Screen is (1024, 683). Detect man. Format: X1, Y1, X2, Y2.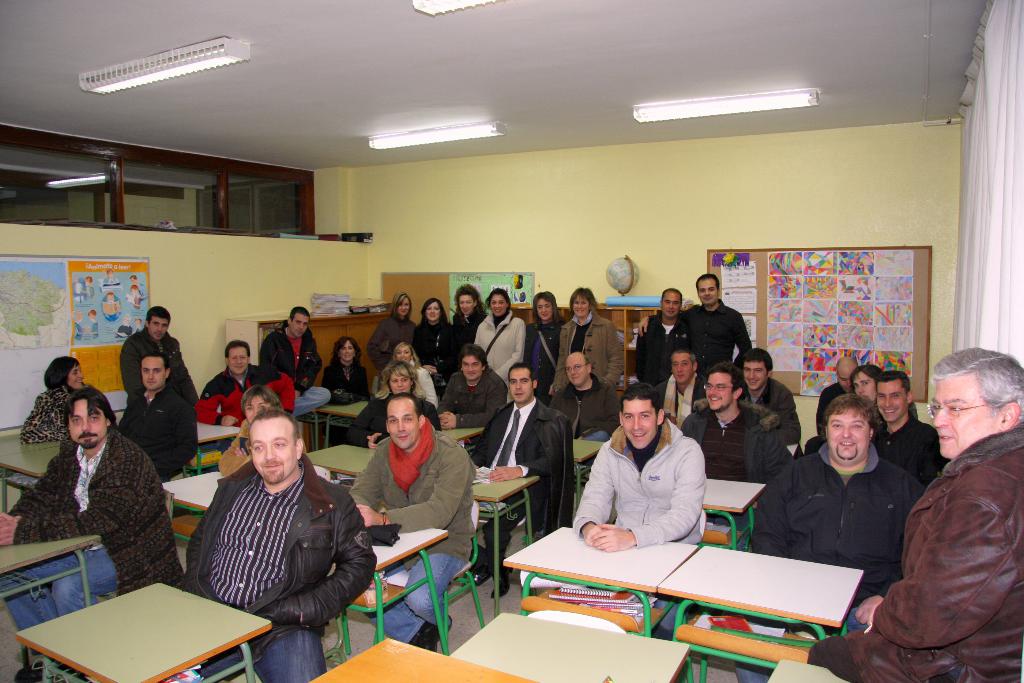
729, 342, 803, 446.
